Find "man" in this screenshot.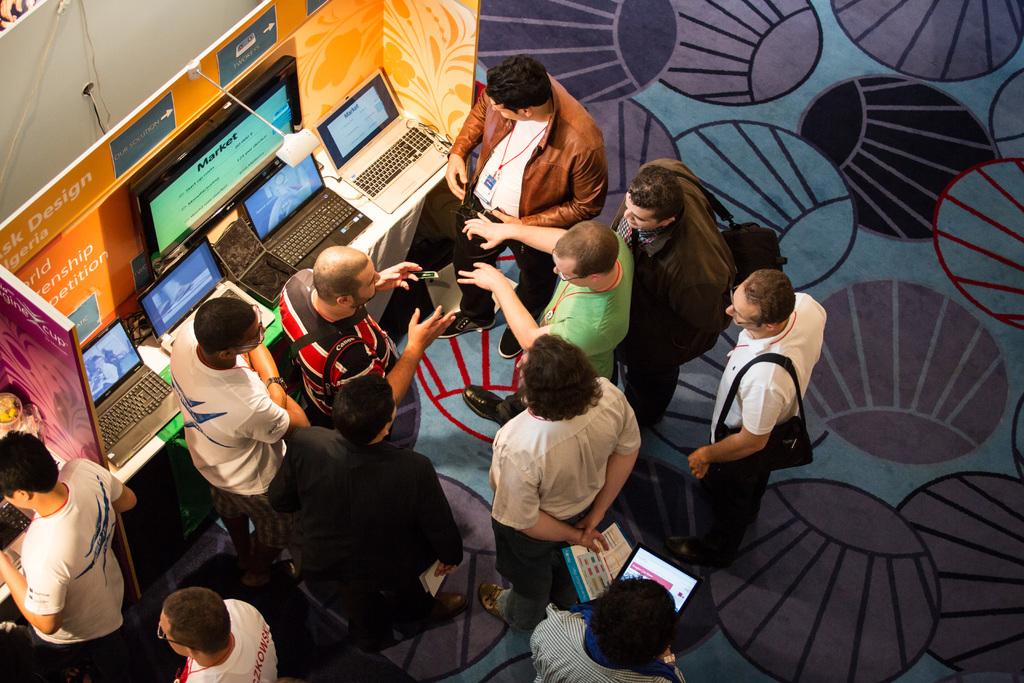
The bounding box for "man" is [609, 158, 735, 433].
